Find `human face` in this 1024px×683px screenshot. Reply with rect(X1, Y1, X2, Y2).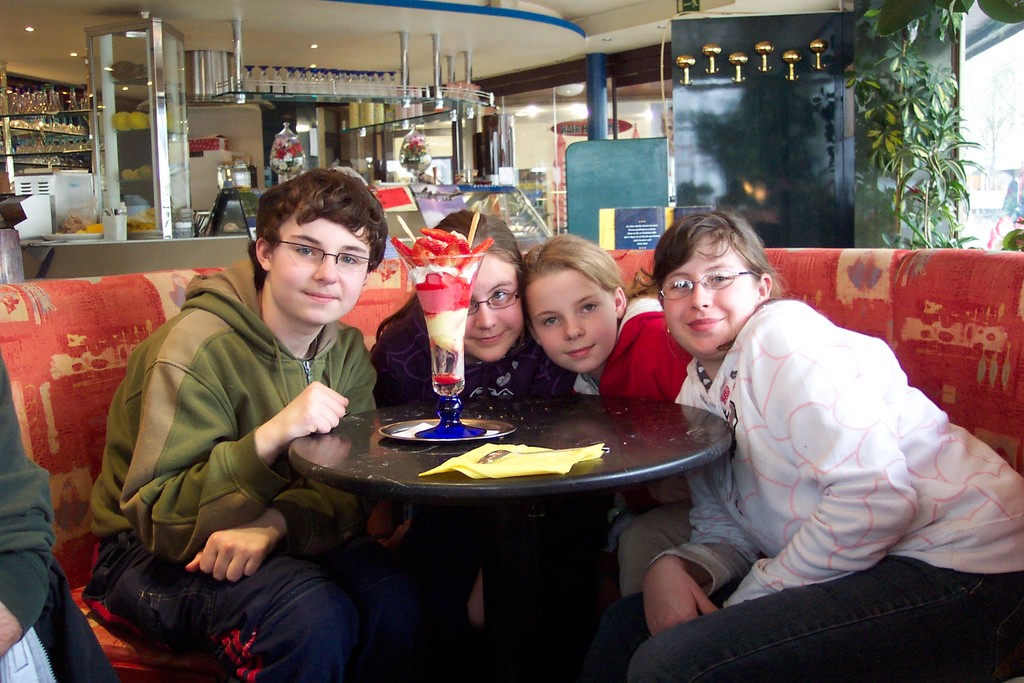
rect(524, 242, 632, 372).
